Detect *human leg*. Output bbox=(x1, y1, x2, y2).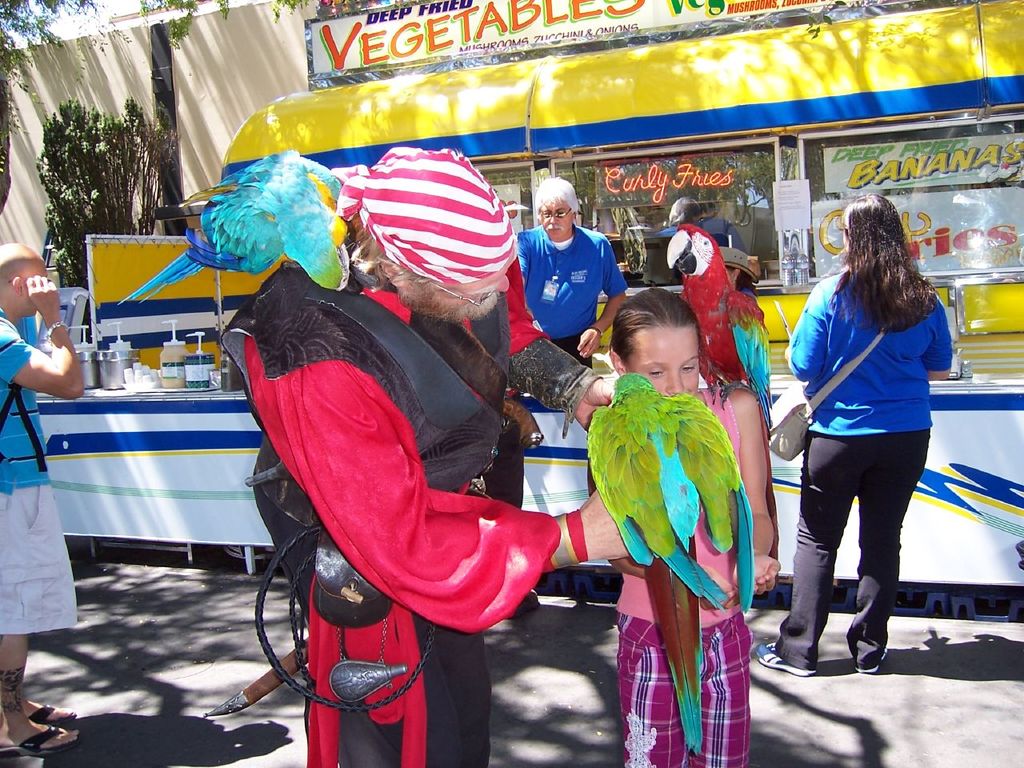
bbox=(754, 431, 889, 678).
